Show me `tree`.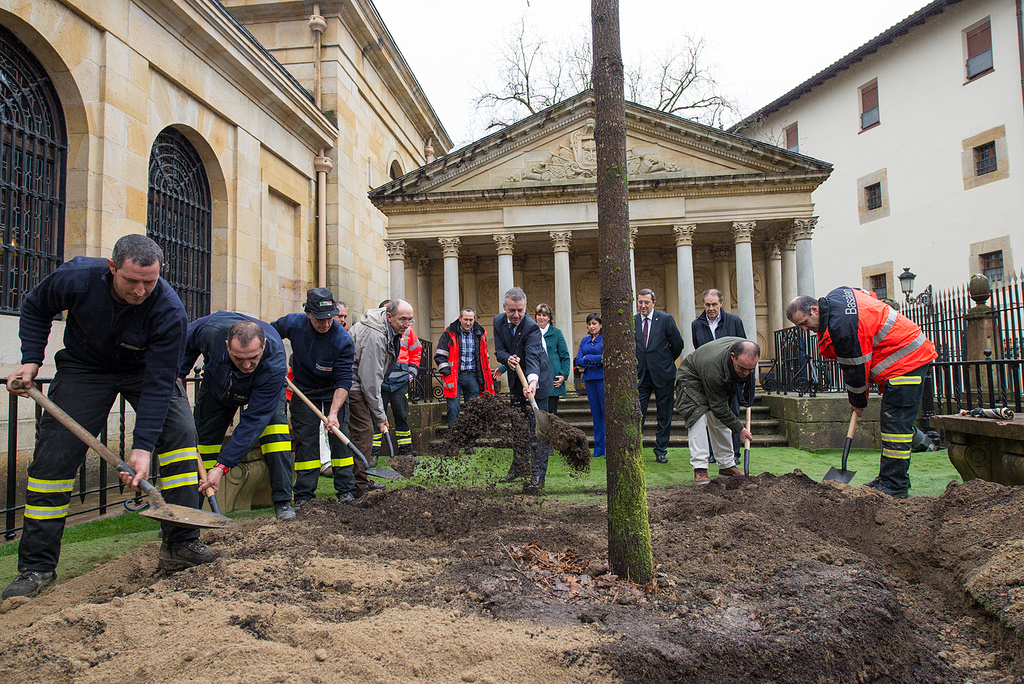
`tree` is here: <bbox>461, 11, 788, 147</bbox>.
